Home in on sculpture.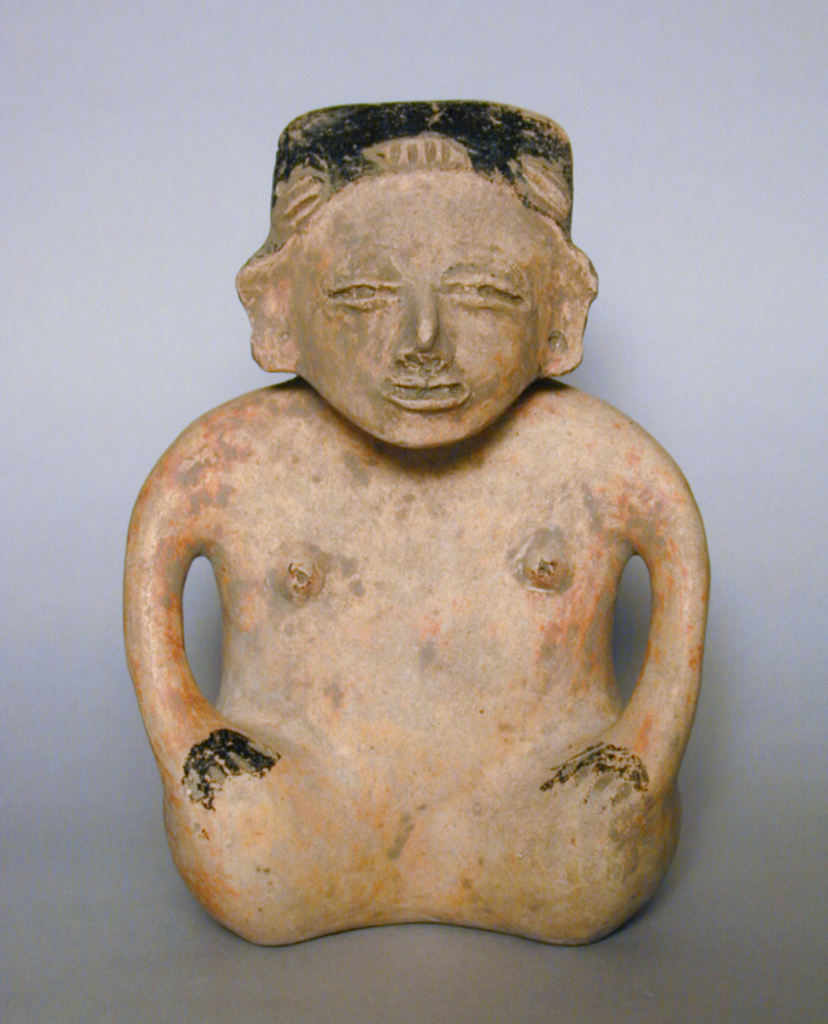
Homed in at bbox=(122, 93, 746, 1001).
